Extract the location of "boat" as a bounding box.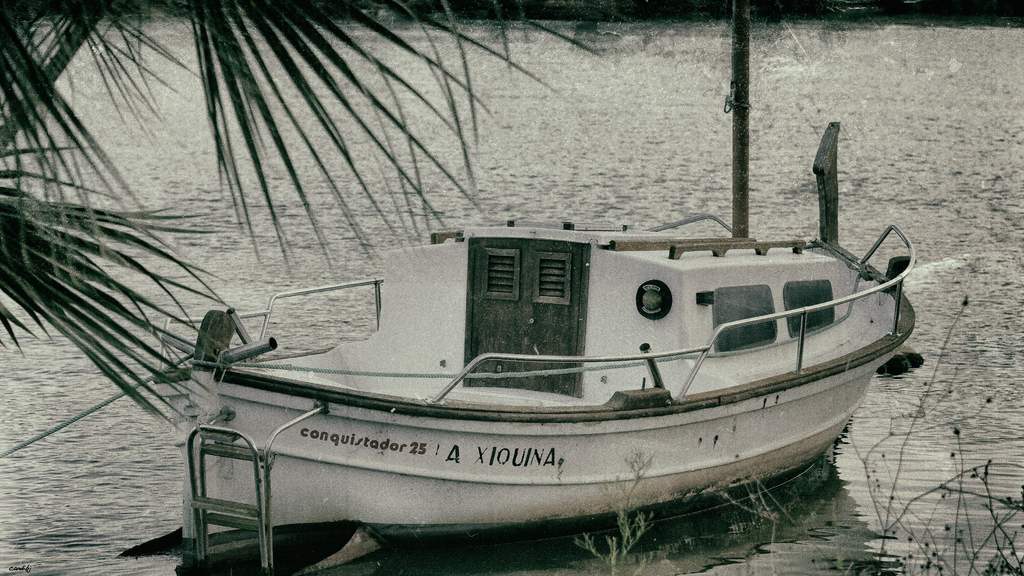
[left=163, top=149, right=953, bottom=518].
